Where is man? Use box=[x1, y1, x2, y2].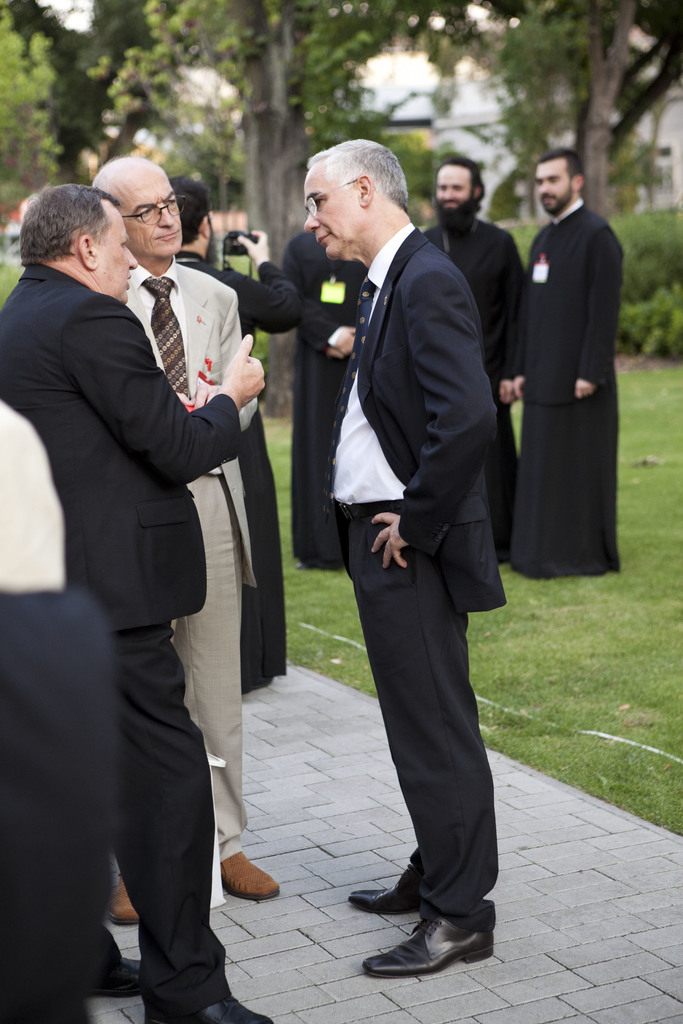
box=[175, 182, 314, 705].
